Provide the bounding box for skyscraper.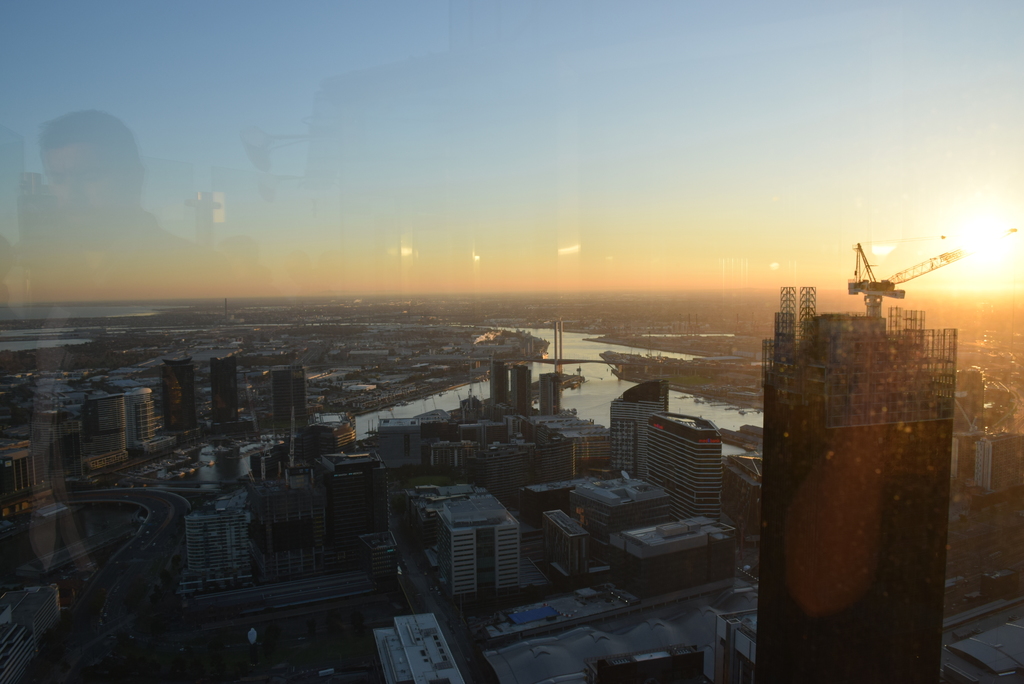
747,283,958,683.
